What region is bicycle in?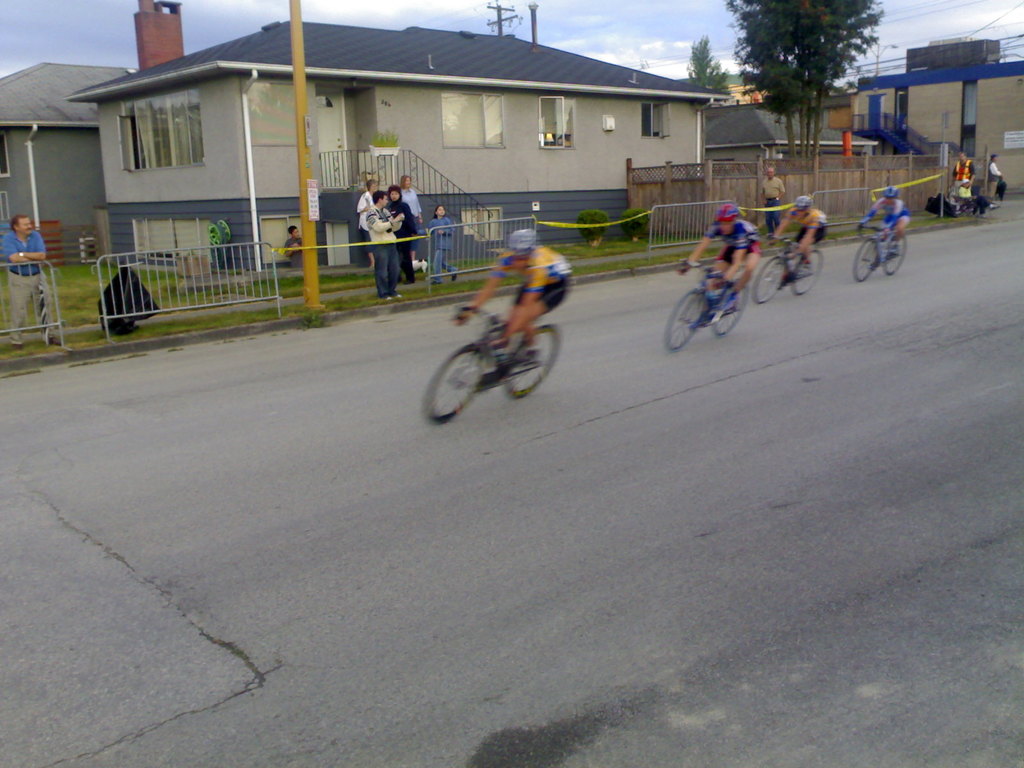
region(665, 257, 747, 355).
